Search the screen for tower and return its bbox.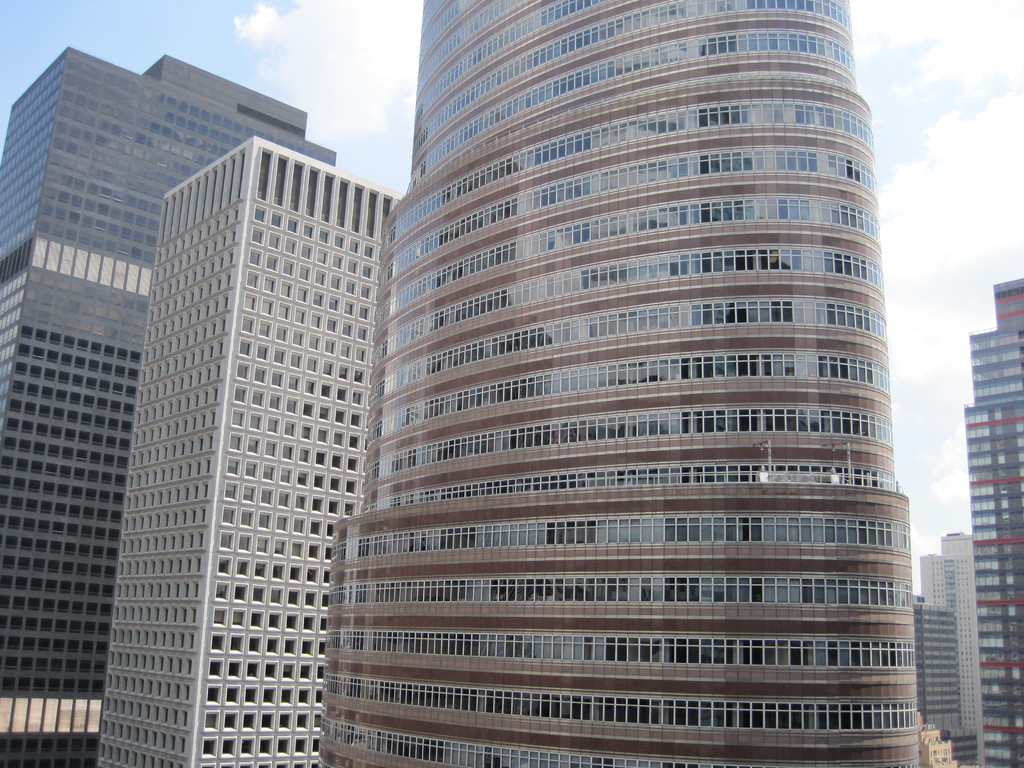
Found: bbox=(0, 47, 335, 767).
